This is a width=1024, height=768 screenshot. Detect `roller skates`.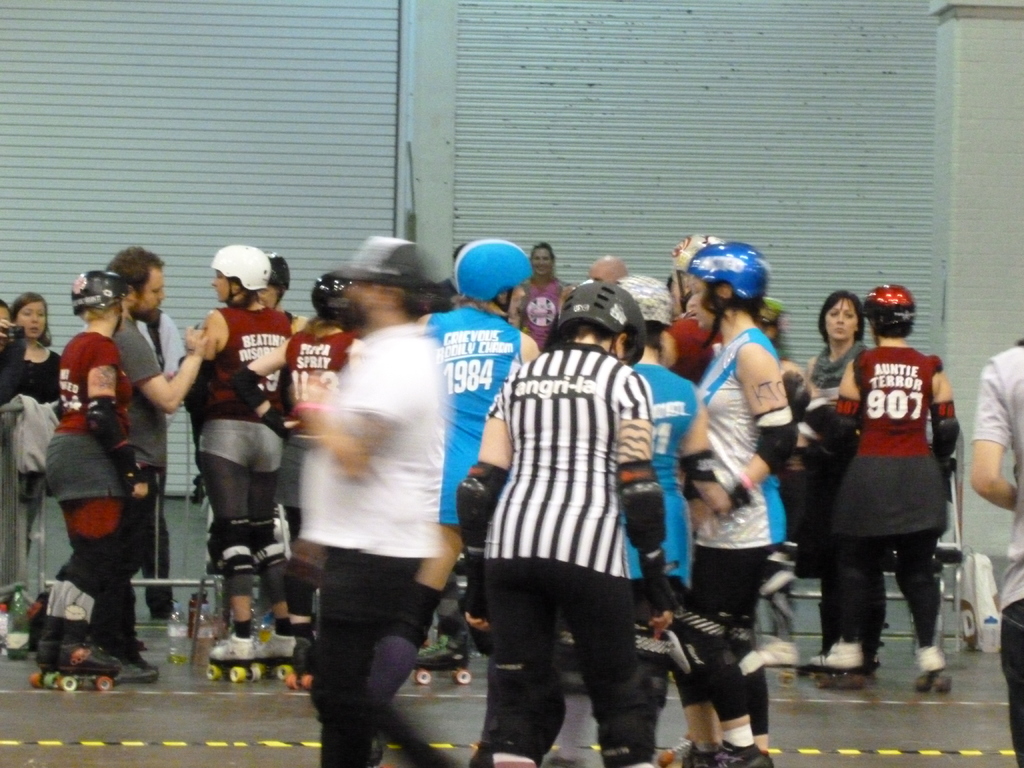
287,637,311,688.
